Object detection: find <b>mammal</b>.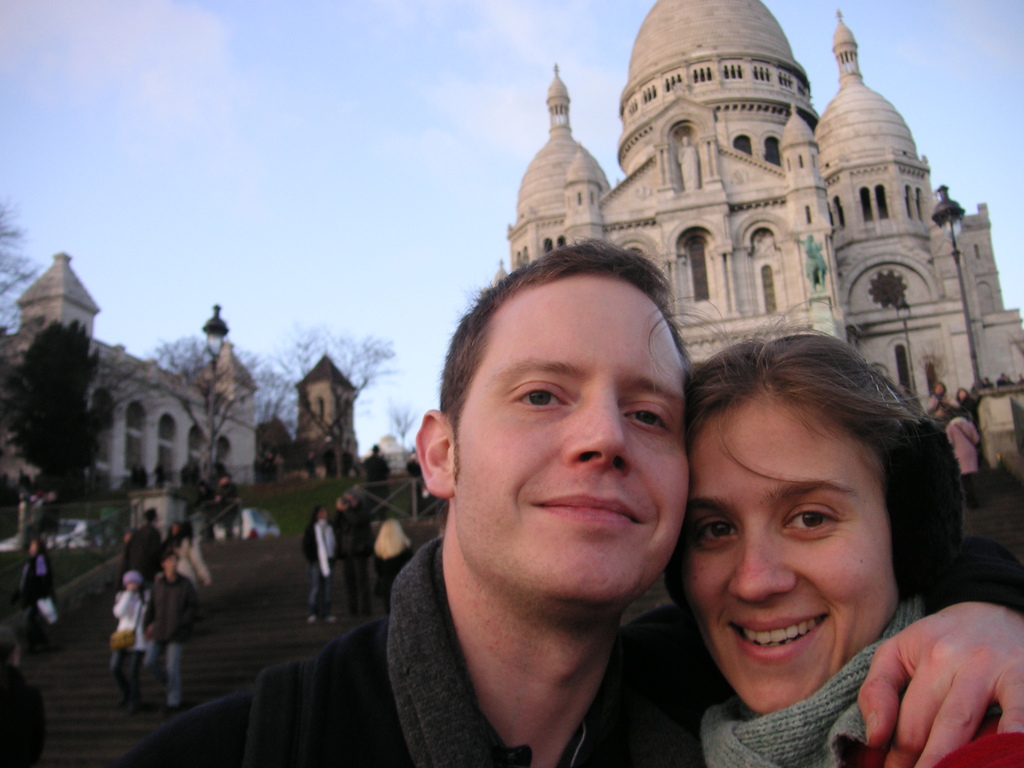
detection(118, 508, 165, 581).
